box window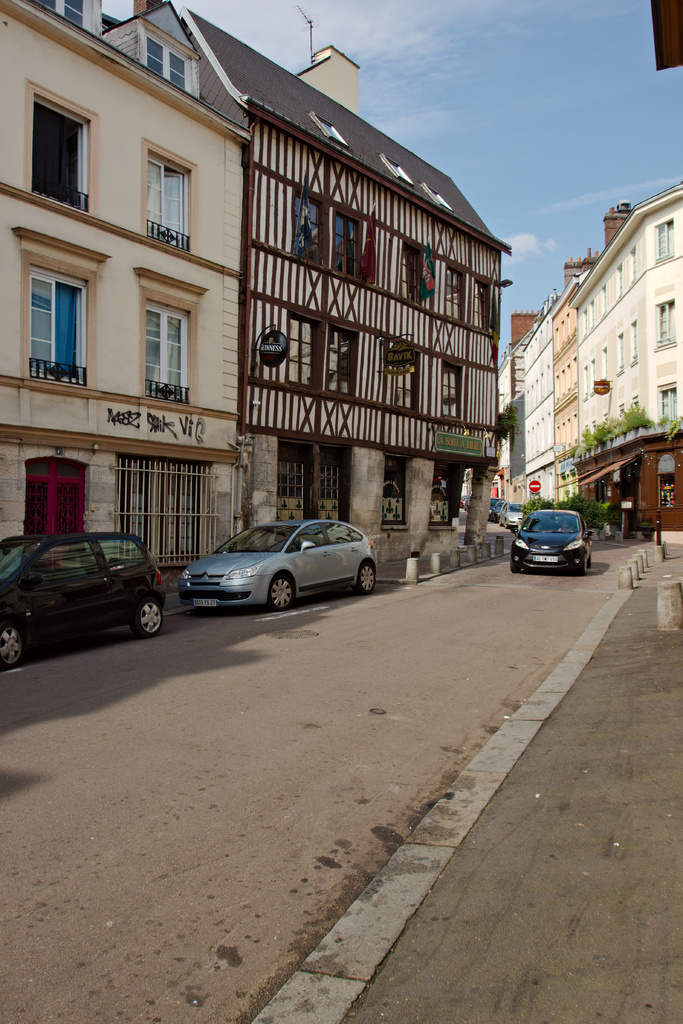
(288,189,323,266)
